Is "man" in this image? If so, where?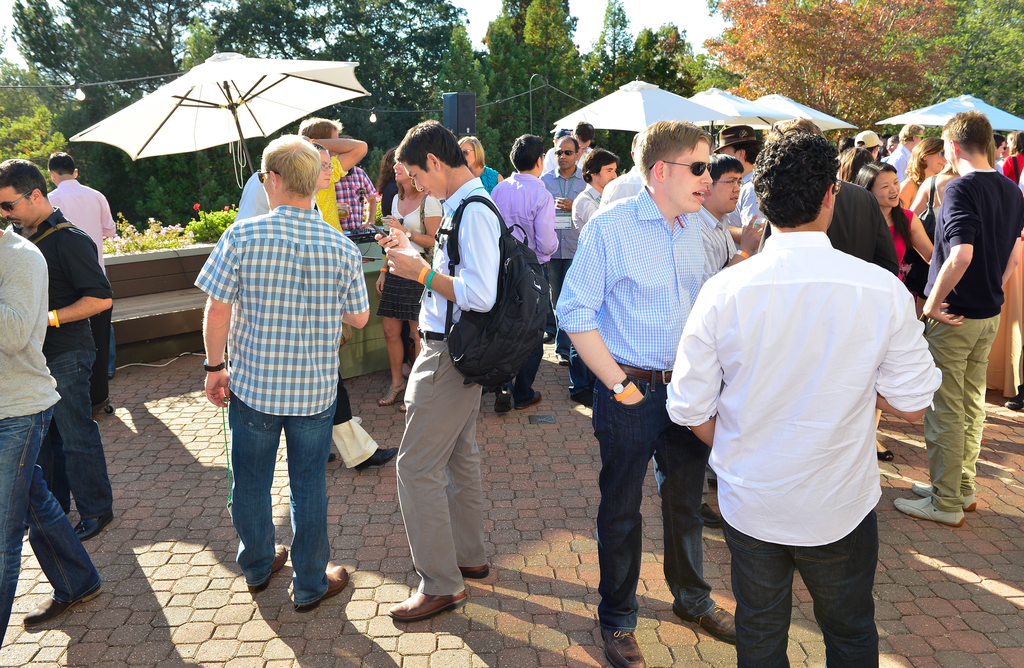
Yes, at (x1=701, y1=153, x2=749, y2=241).
